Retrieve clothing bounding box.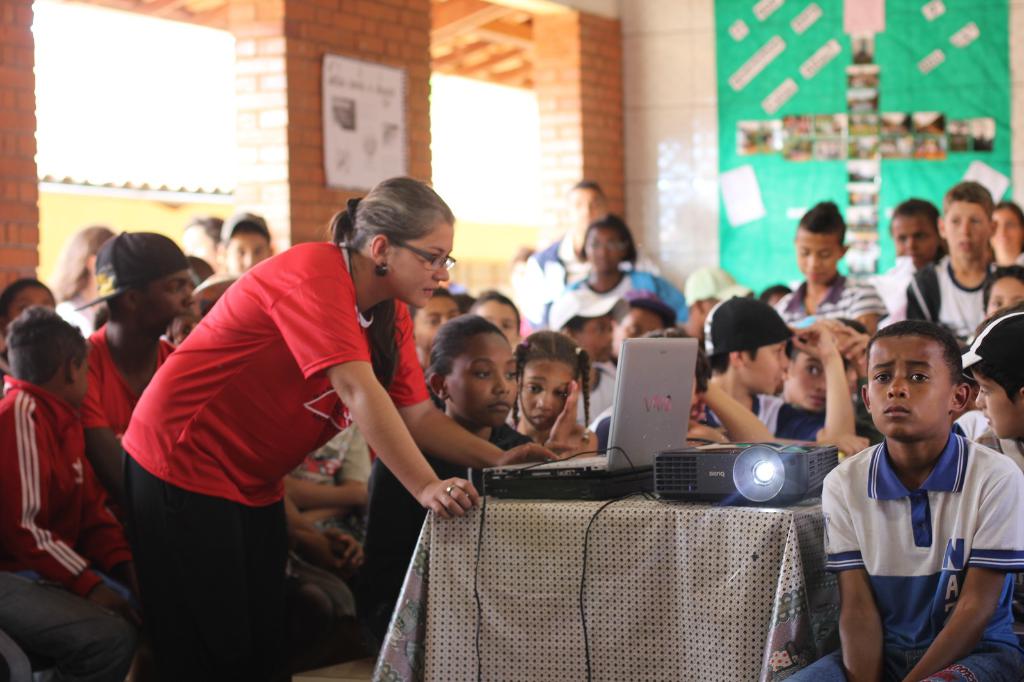
Bounding box: 118 246 436 681.
